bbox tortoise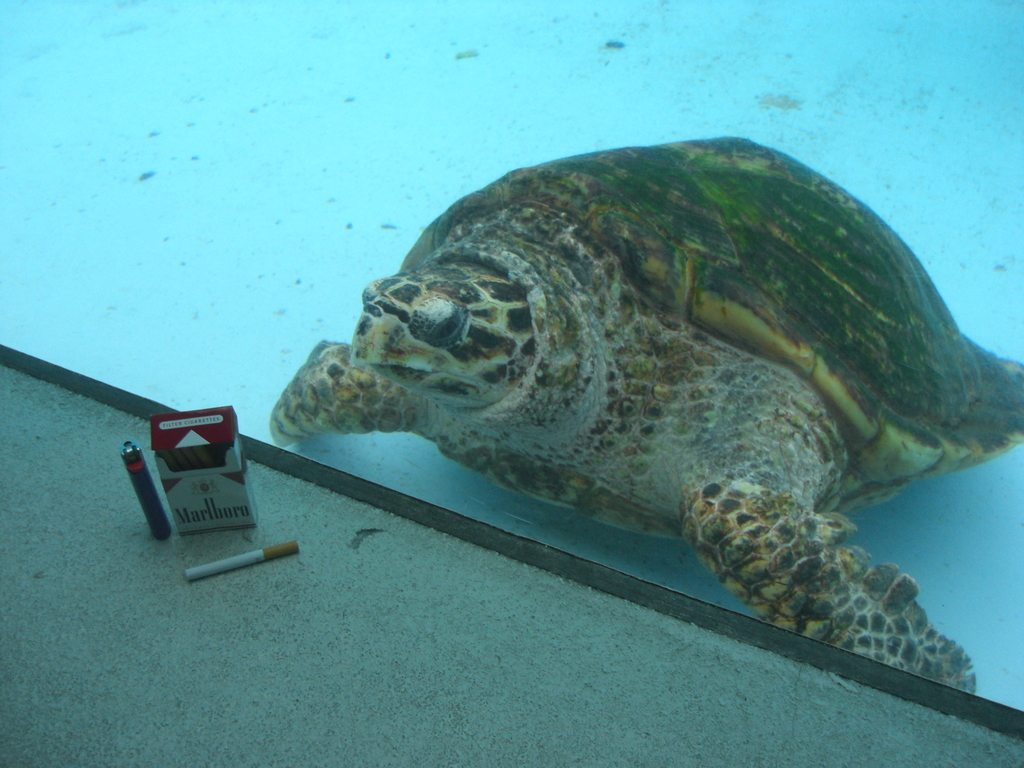
Rect(269, 135, 1023, 692)
